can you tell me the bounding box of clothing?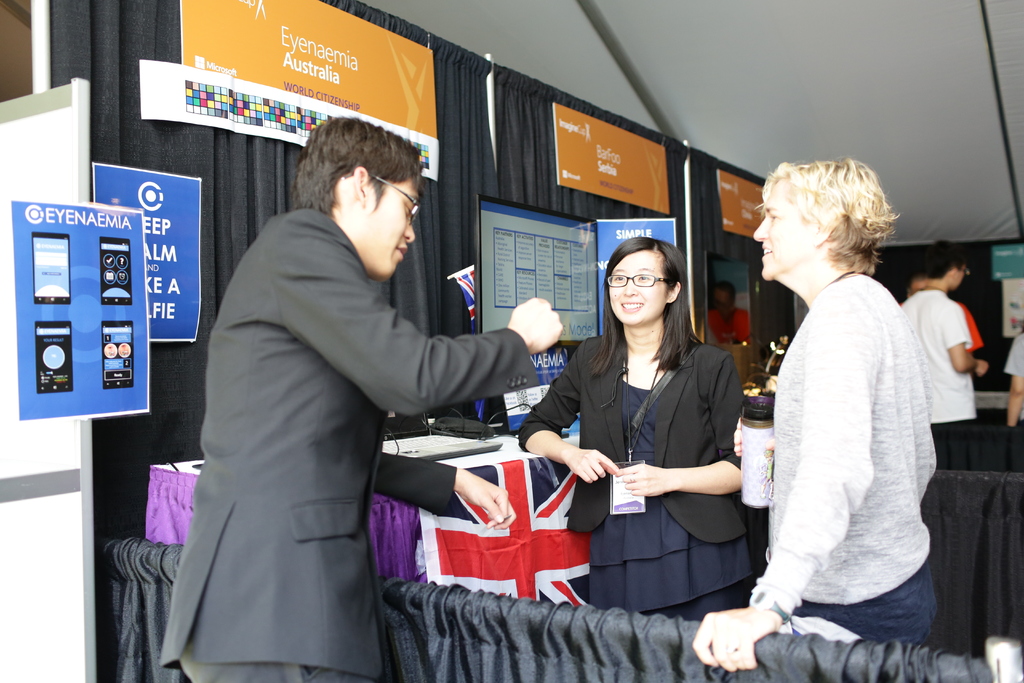
x1=156 y1=156 x2=525 y2=680.
